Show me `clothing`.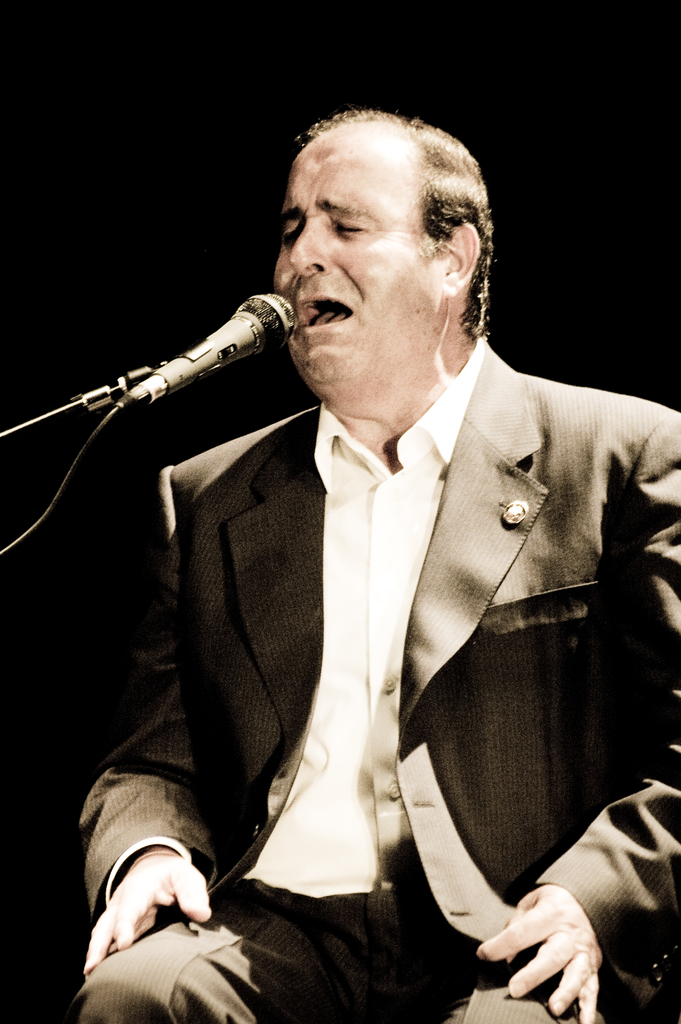
`clothing` is here: (x1=49, y1=291, x2=659, y2=1023).
